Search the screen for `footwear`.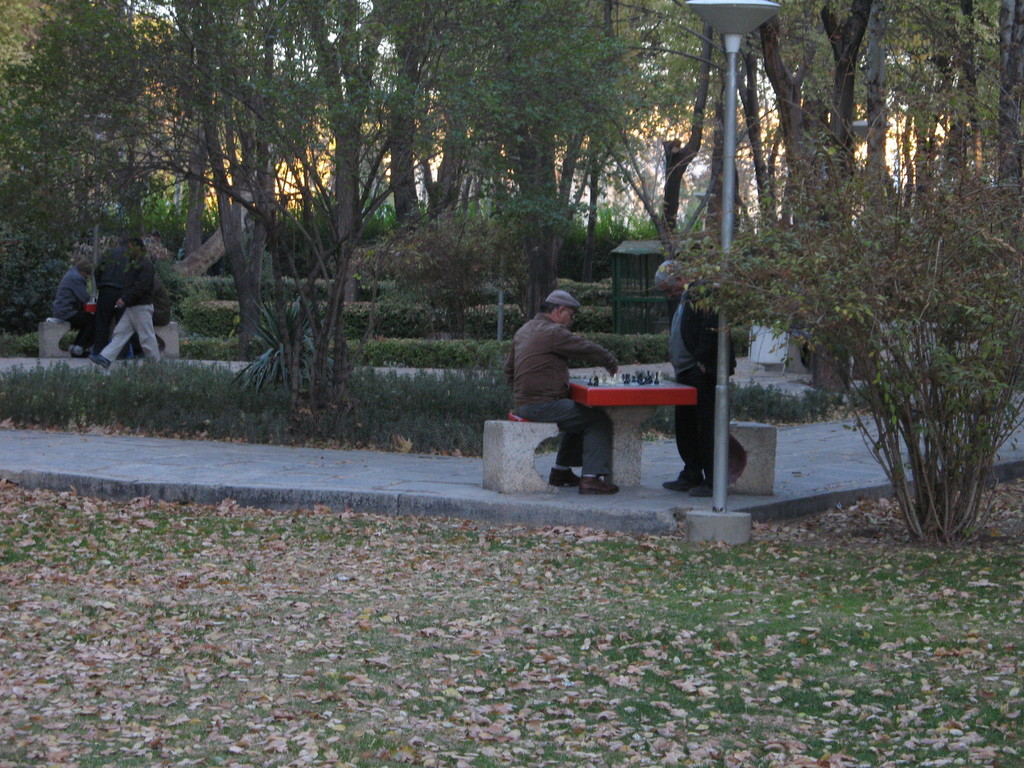
Found at [89,352,106,368].
